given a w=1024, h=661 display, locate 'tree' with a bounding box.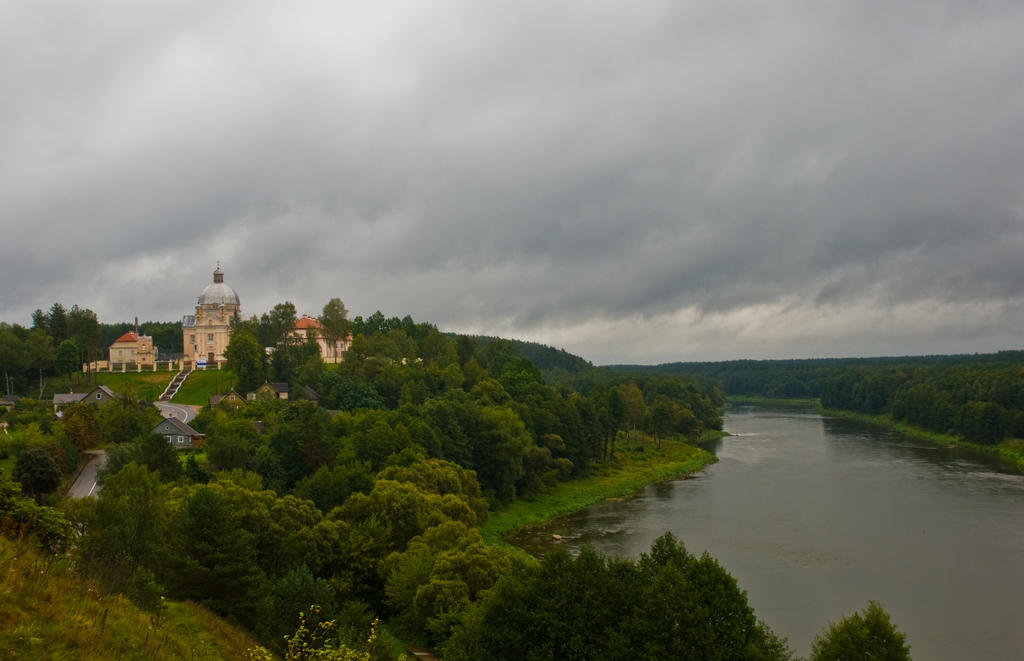
Located: <bbox>810, 602, 921, 660</bbox>.
